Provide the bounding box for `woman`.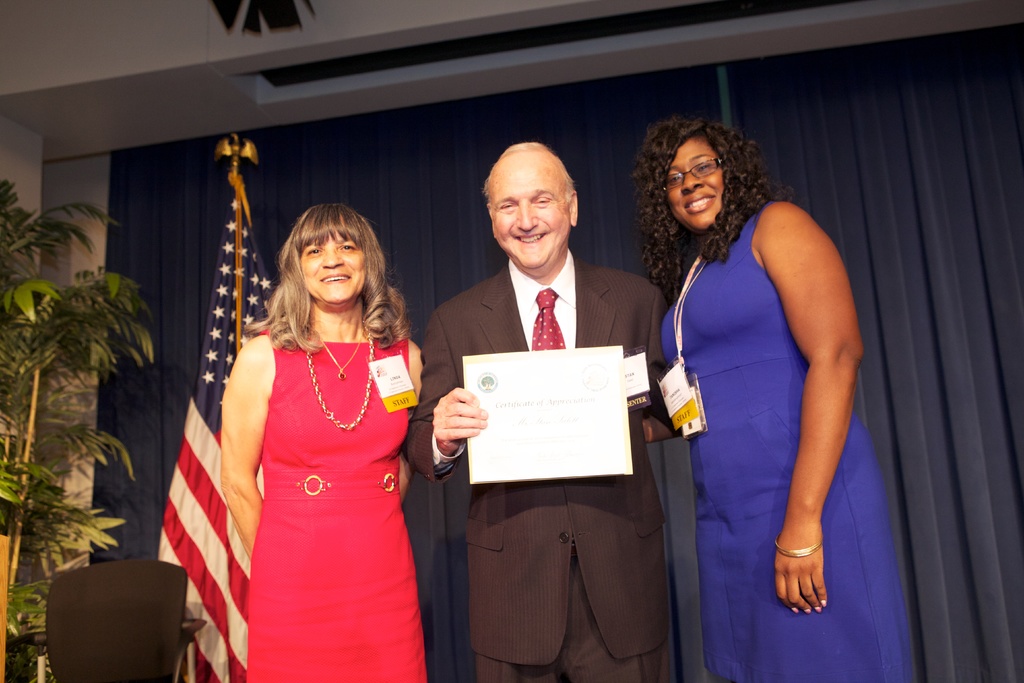
l=632, t=117, r=906, b=680.
